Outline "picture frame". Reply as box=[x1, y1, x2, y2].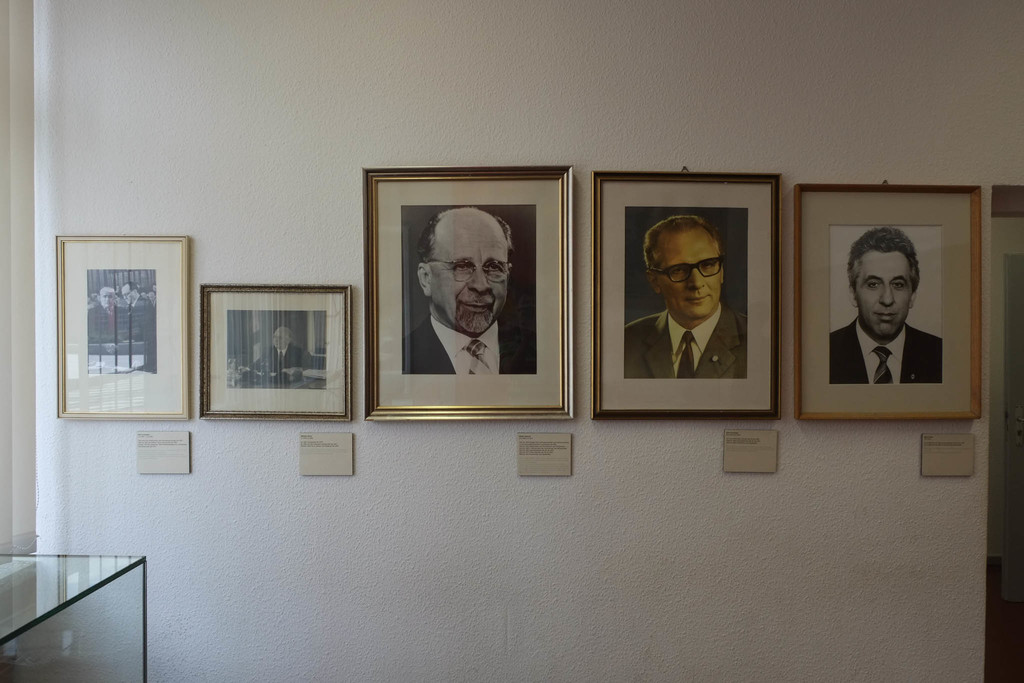
box=[344, 168, 589, 432].
